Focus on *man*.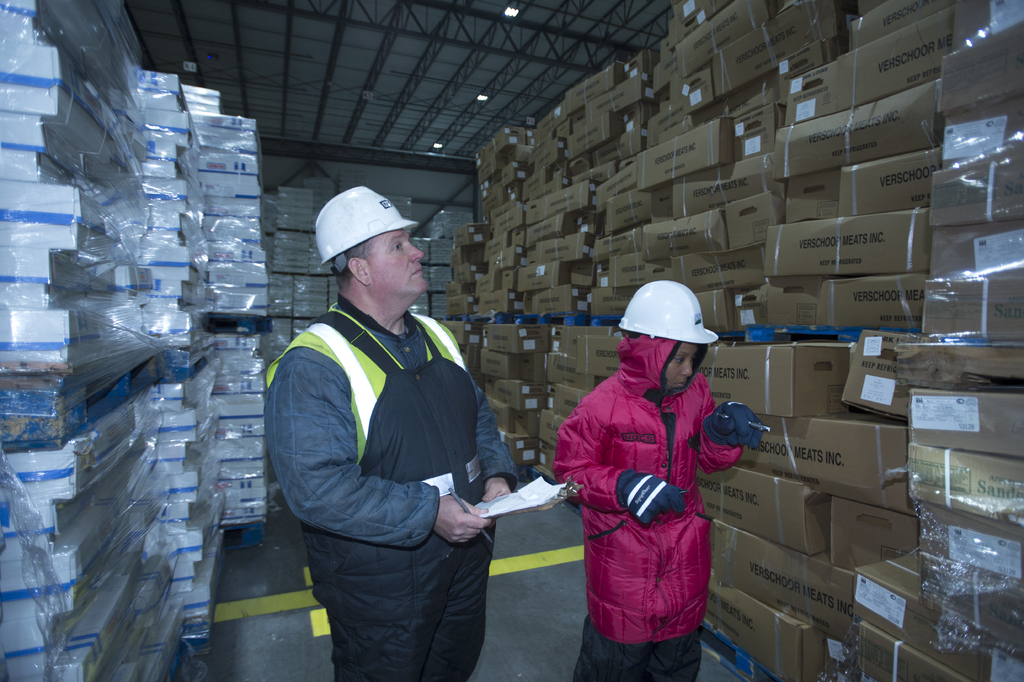
Focused at bbox(266, 189, 536, 681).
